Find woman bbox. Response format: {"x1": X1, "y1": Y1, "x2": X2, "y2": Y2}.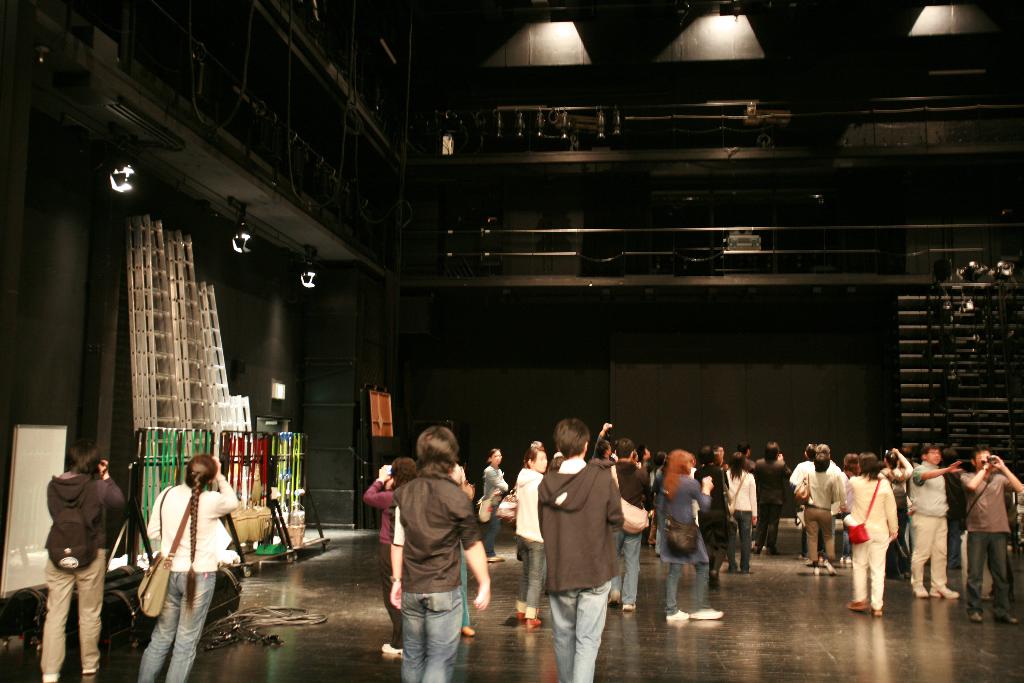
{"x1": 649, "y1": 452, "x2": 721, "y2": 618}.
